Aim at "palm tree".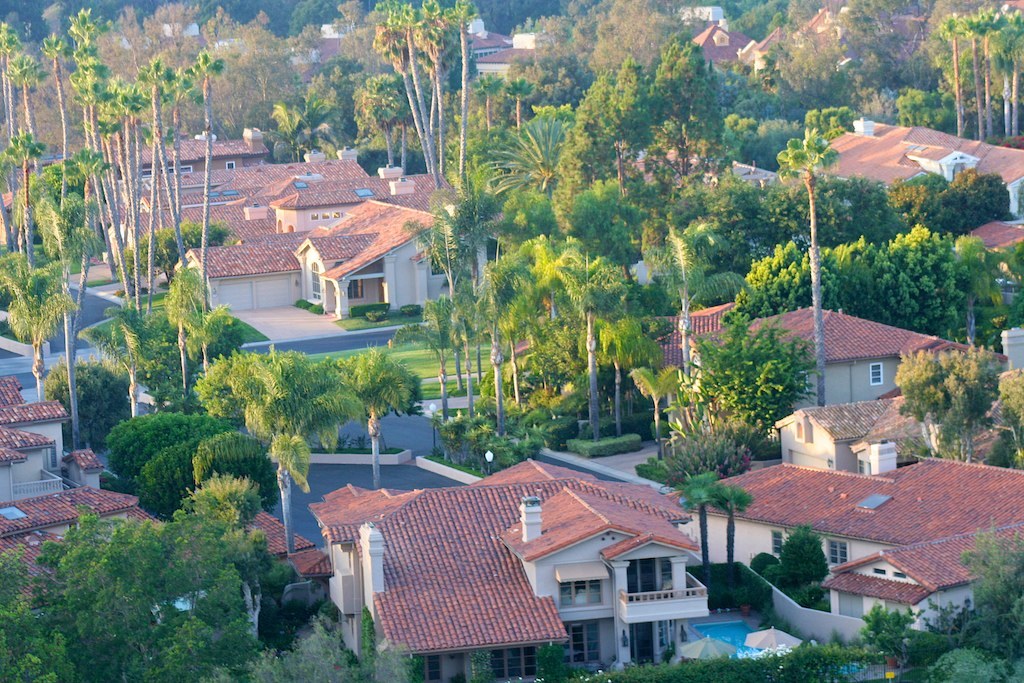
Aimed at (left=301, top=0, right=429, bottom=157).
